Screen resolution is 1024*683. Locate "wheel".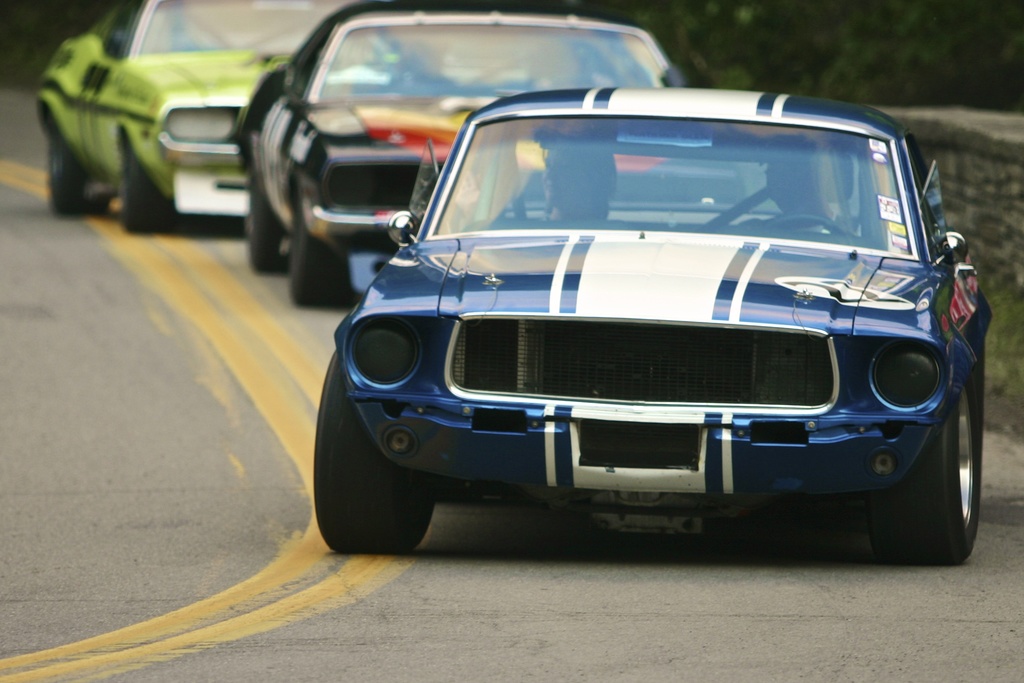
{"left": 317, "top": 355, "right": 436, "bottom": 558}.
